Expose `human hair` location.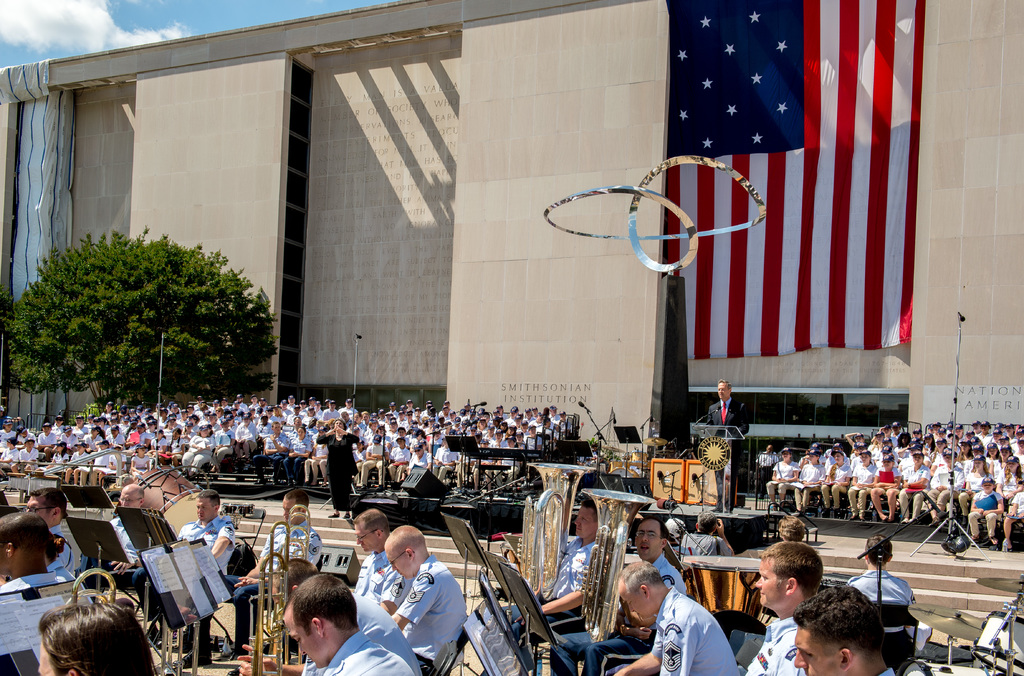
Exposed at box=[761, 545, 824, 599].
